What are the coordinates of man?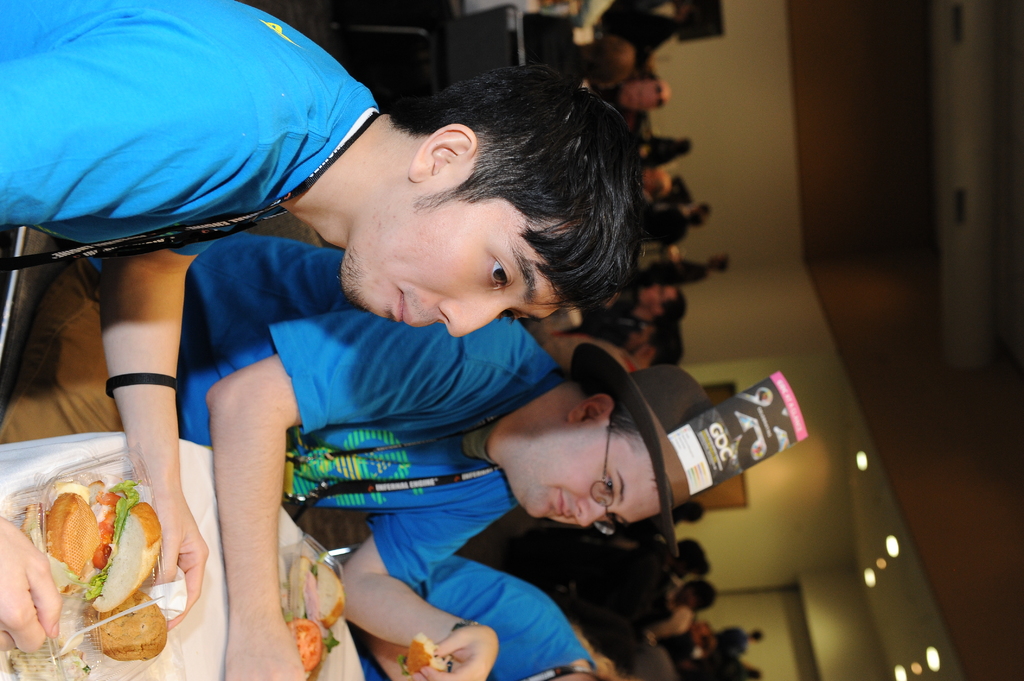
bbox=(0, 0, 637, 655).
